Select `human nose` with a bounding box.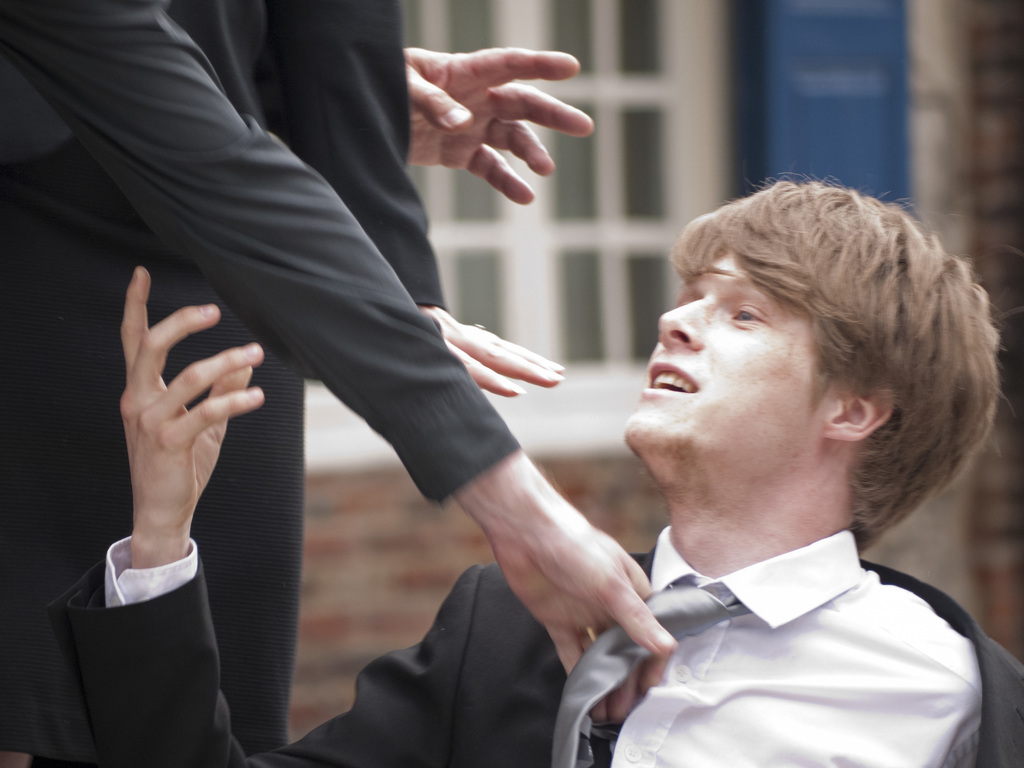
{"x1": 659, "y1": 295, "x2": 706, "y2": 349}.
